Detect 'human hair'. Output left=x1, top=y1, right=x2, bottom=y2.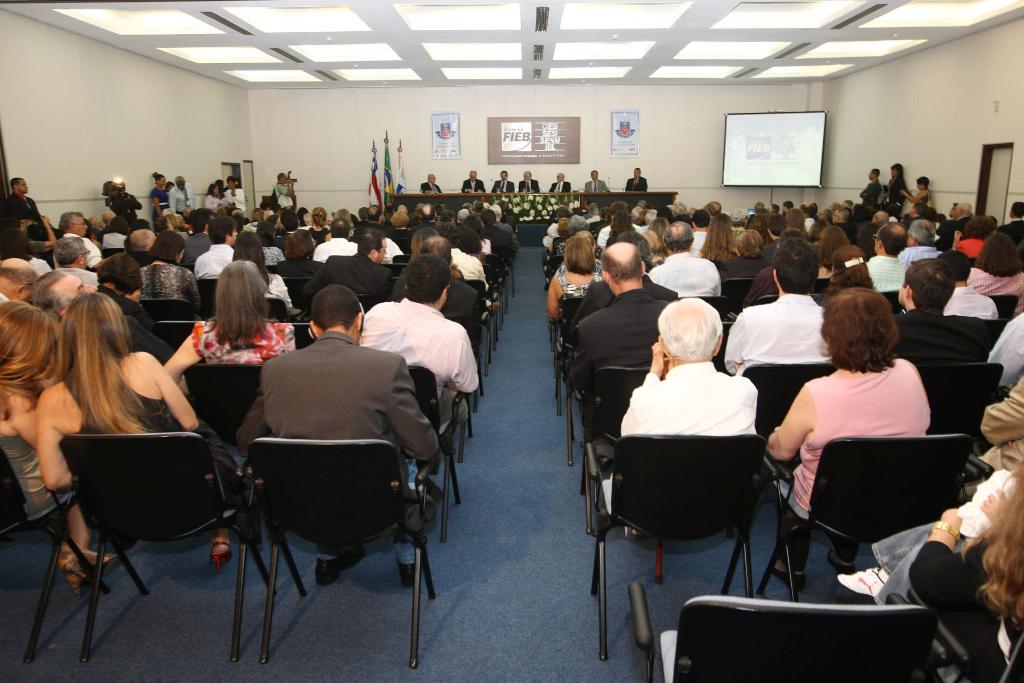
left=590, top=170, right=597, bottom=177.
